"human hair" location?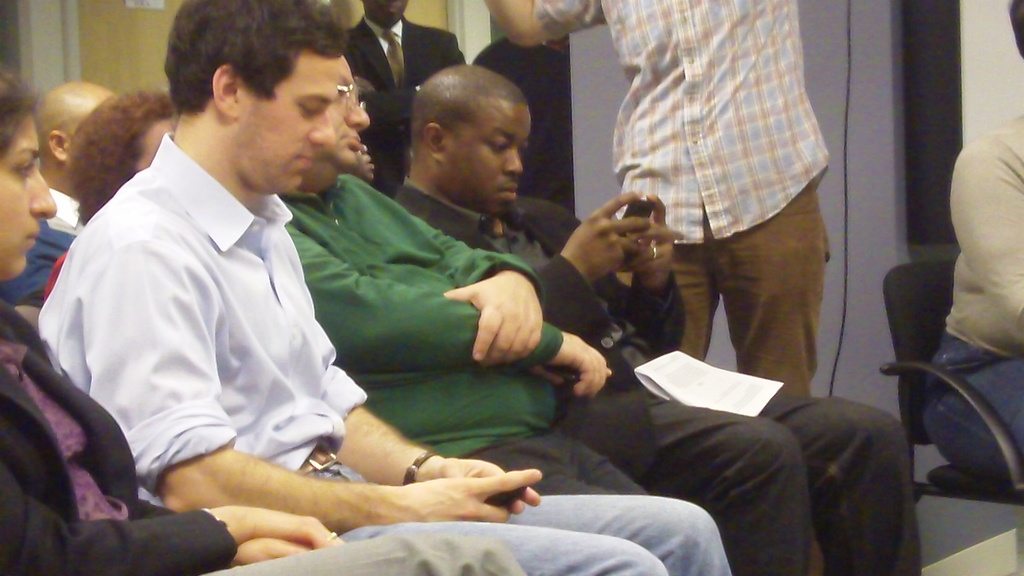
{"left": 0, "top": 70, "right": 40, "bottom": 155}
